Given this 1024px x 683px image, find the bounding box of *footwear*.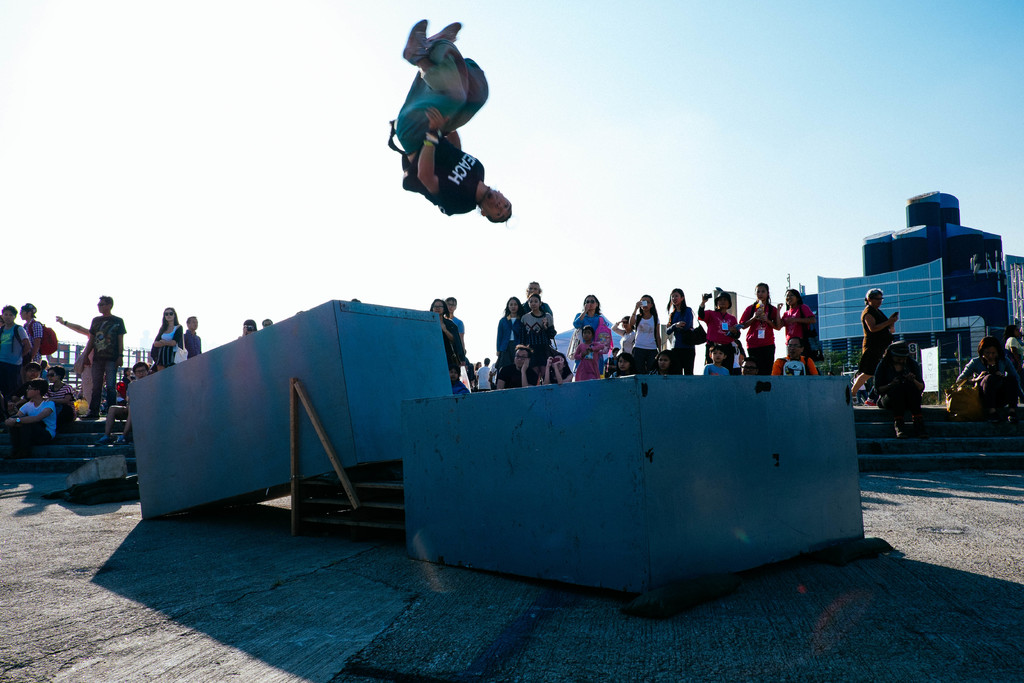
region(897, 425, 907, 440).
